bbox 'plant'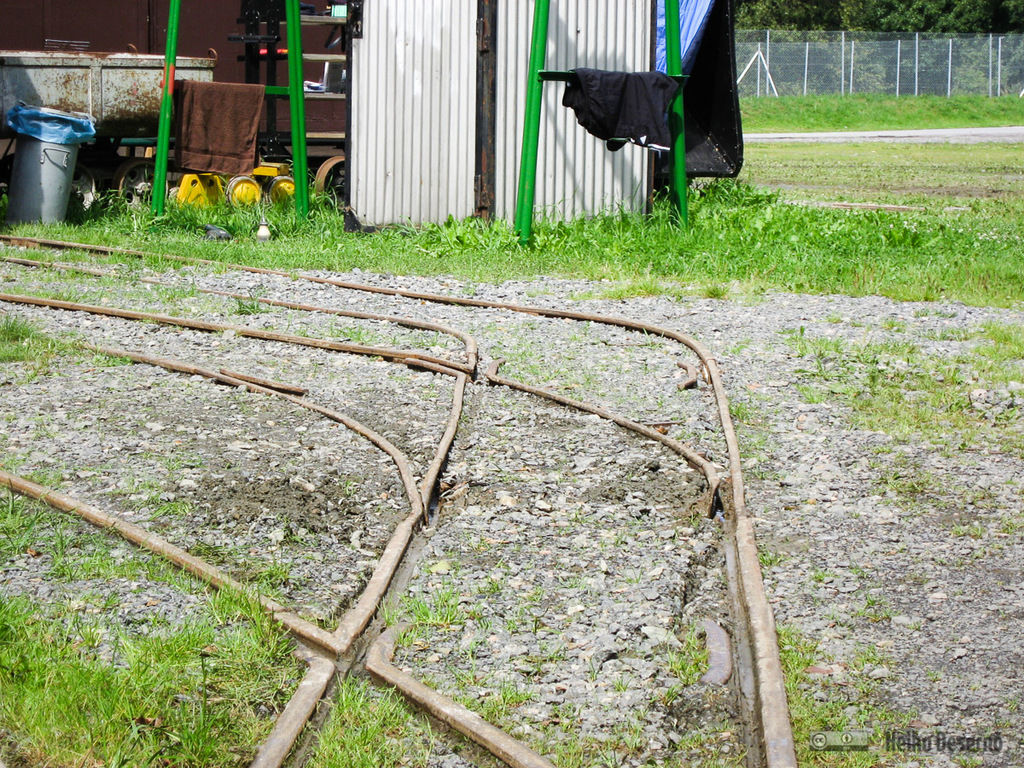
bbox=[406, 329, 448, 350]
